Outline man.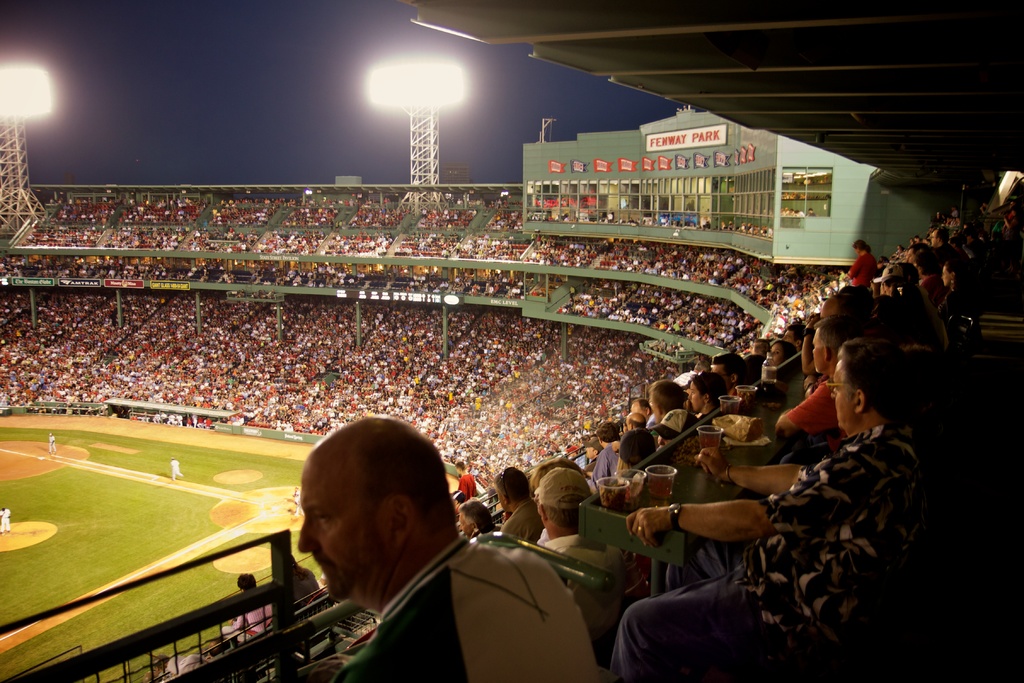
Outline: x1=591 y1=420 x2=619 y2=477.
